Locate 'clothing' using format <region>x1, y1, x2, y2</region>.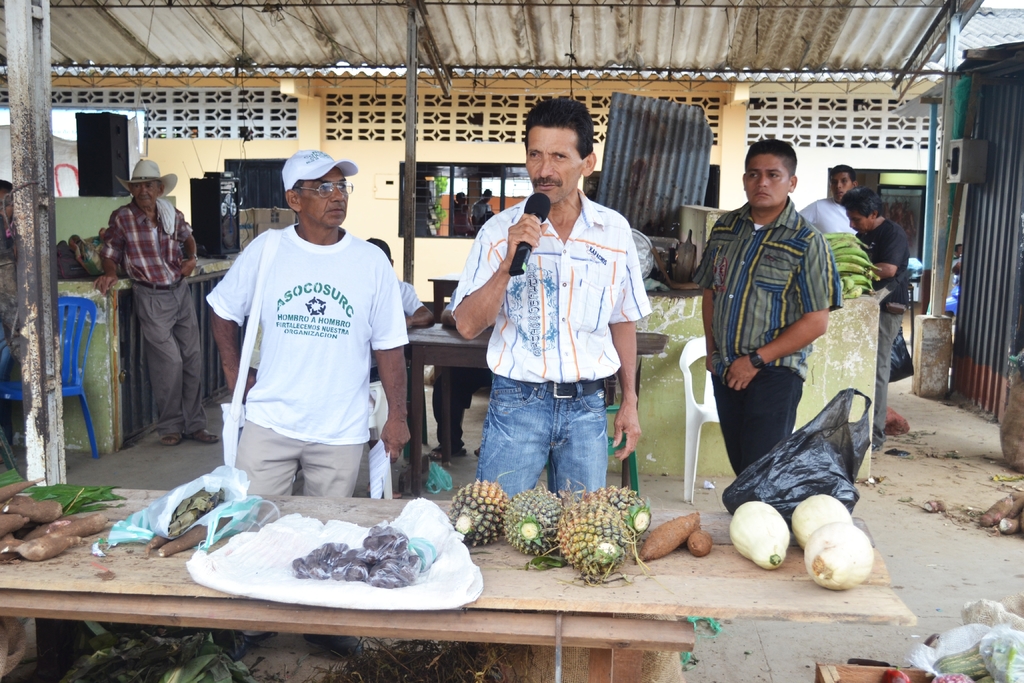
<region>86, 144, 196, 456</region>.
